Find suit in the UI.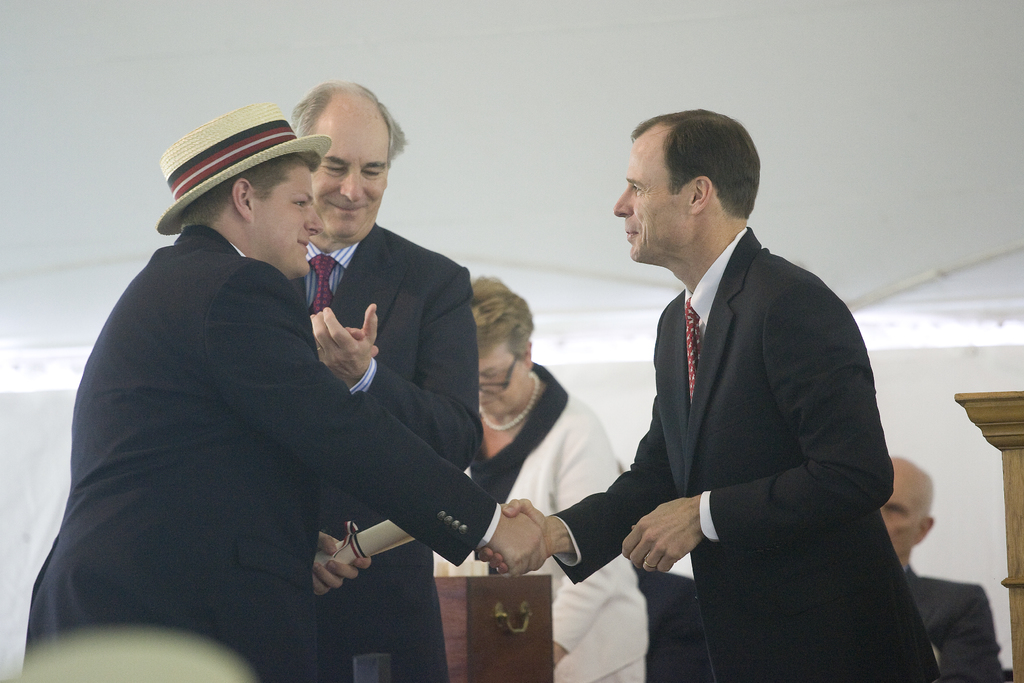
UI element at (17,218,507,682).
